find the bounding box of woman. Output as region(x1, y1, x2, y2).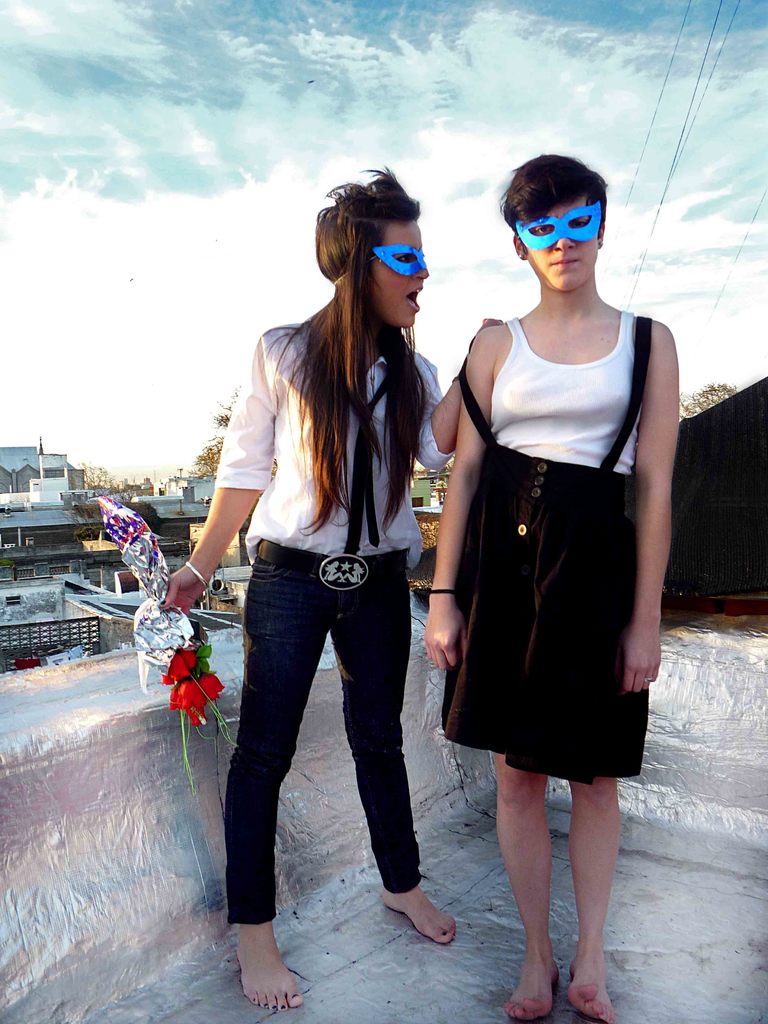
region(424, 155, 682, 1023).
